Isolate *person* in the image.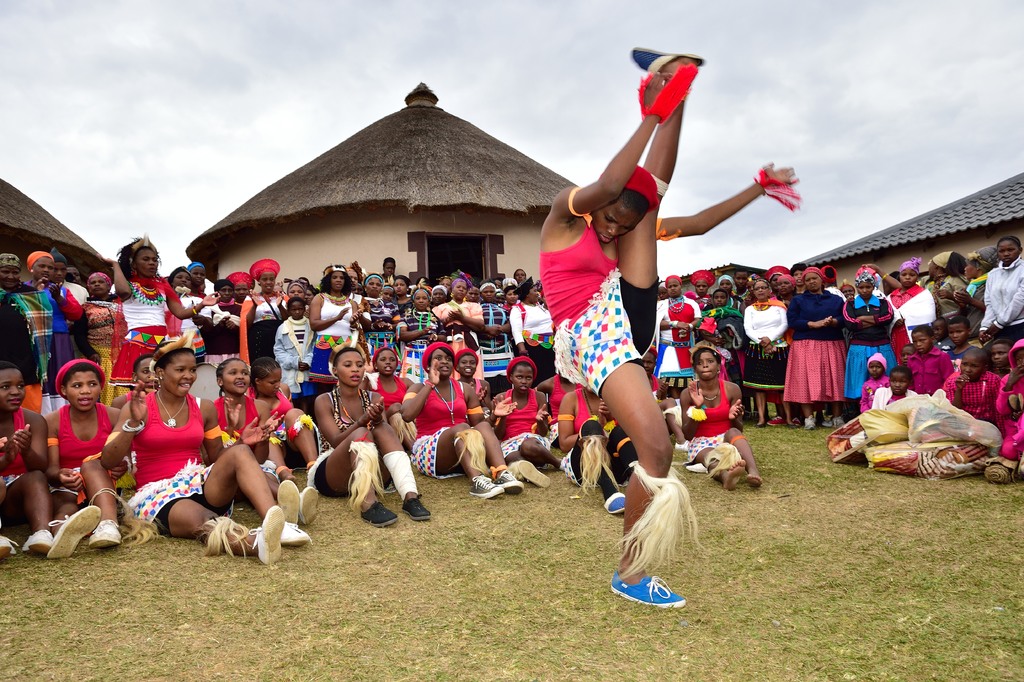
Isolated region: left=489, top=350, right=563, bottom=493.
